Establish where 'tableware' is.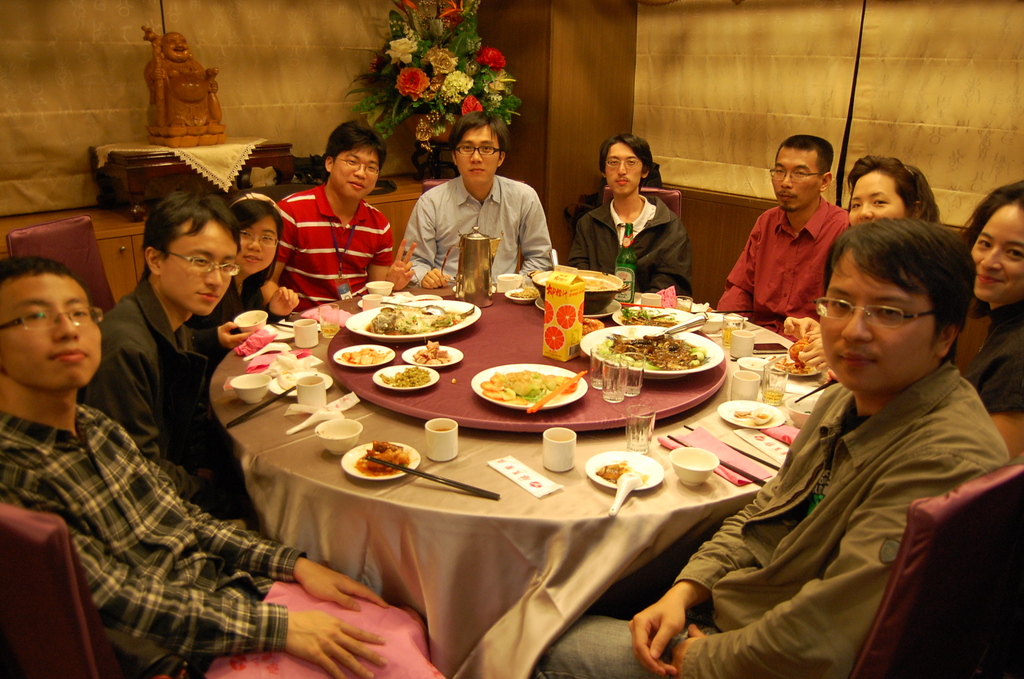
Established at BBox(720, 320, 739, 341).
